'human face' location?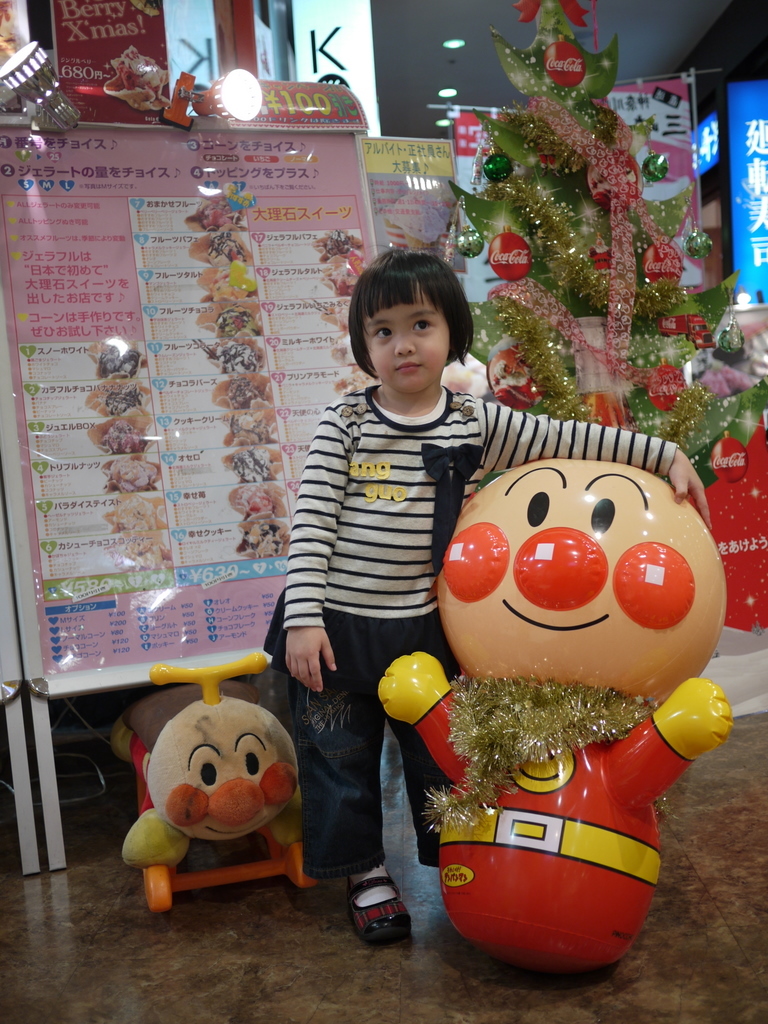
360 290 450 395
